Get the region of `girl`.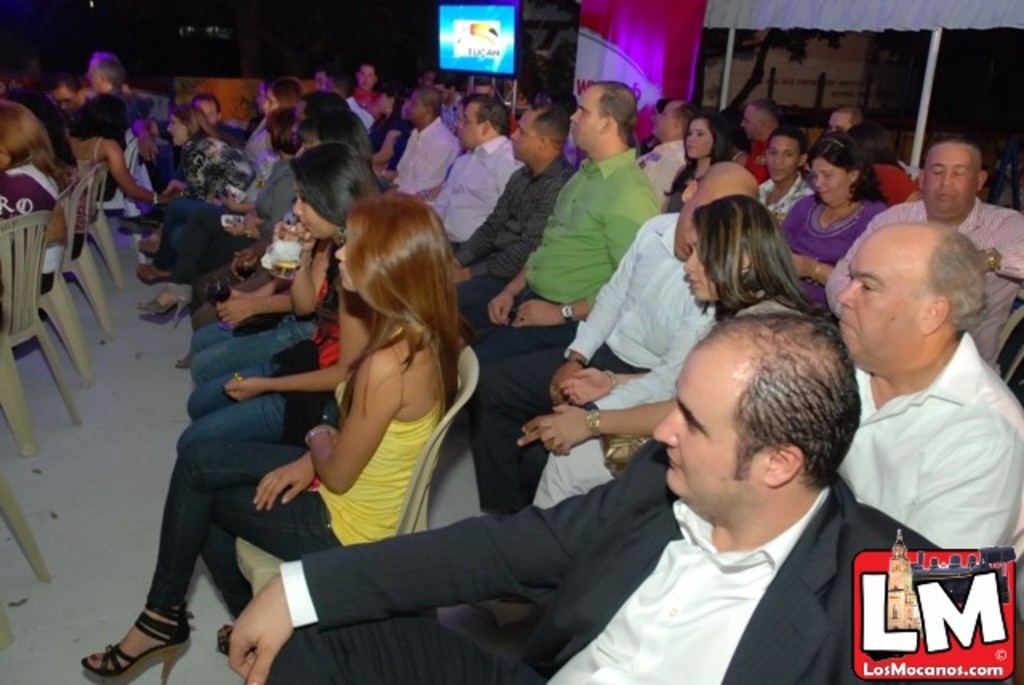
{"left": 515, "top": 195, "right": 818, "bottom": 512}.
